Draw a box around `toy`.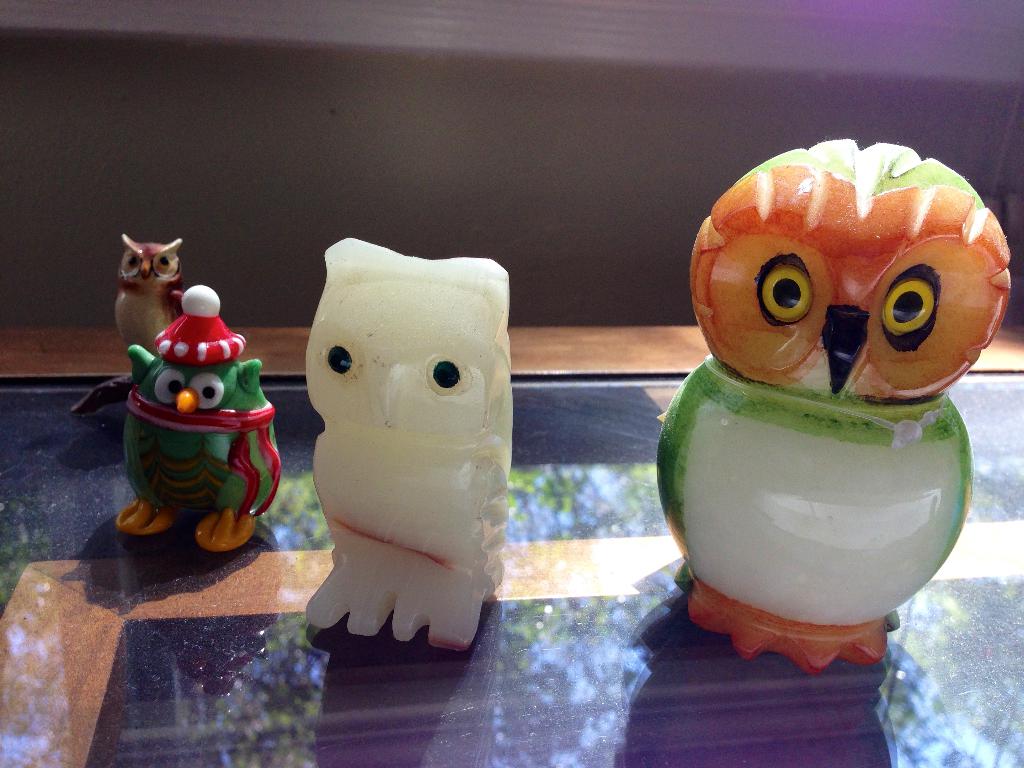
bbox=[106, 280, 281, 554].
